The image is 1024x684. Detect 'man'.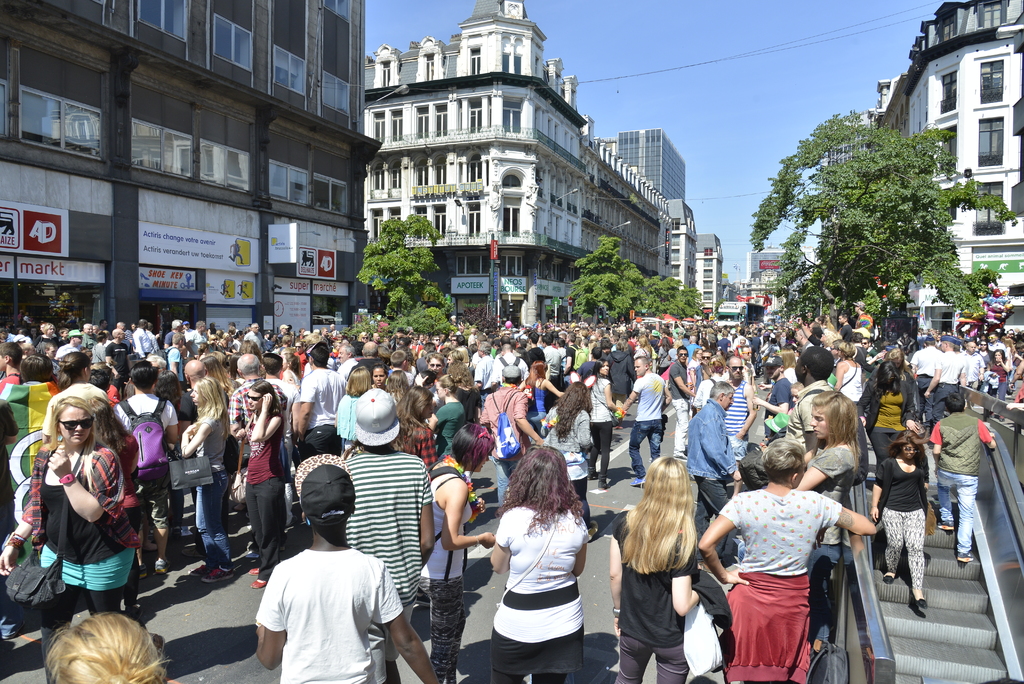
Detection: locate(0, 343, 20, 393).
